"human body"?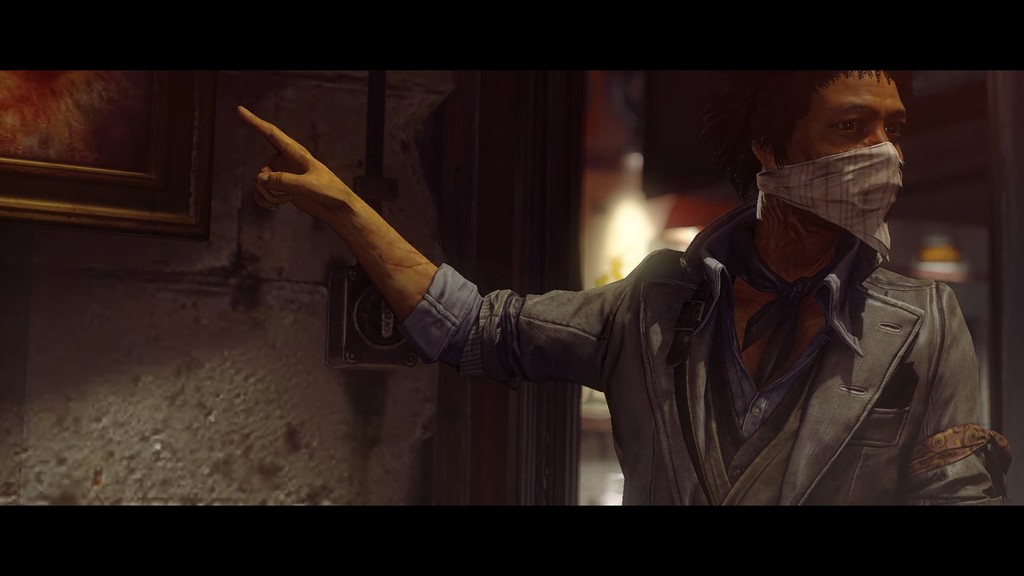
240/61/998/540
